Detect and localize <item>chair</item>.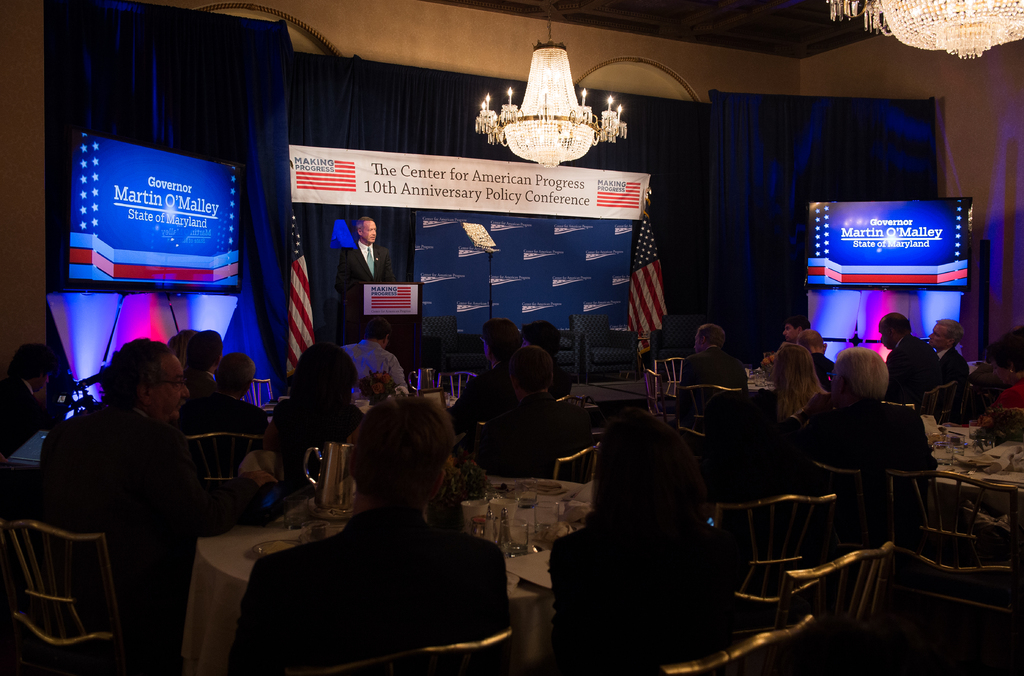
Localized at (x1=553, y1=437, x2=611, y2=485).
